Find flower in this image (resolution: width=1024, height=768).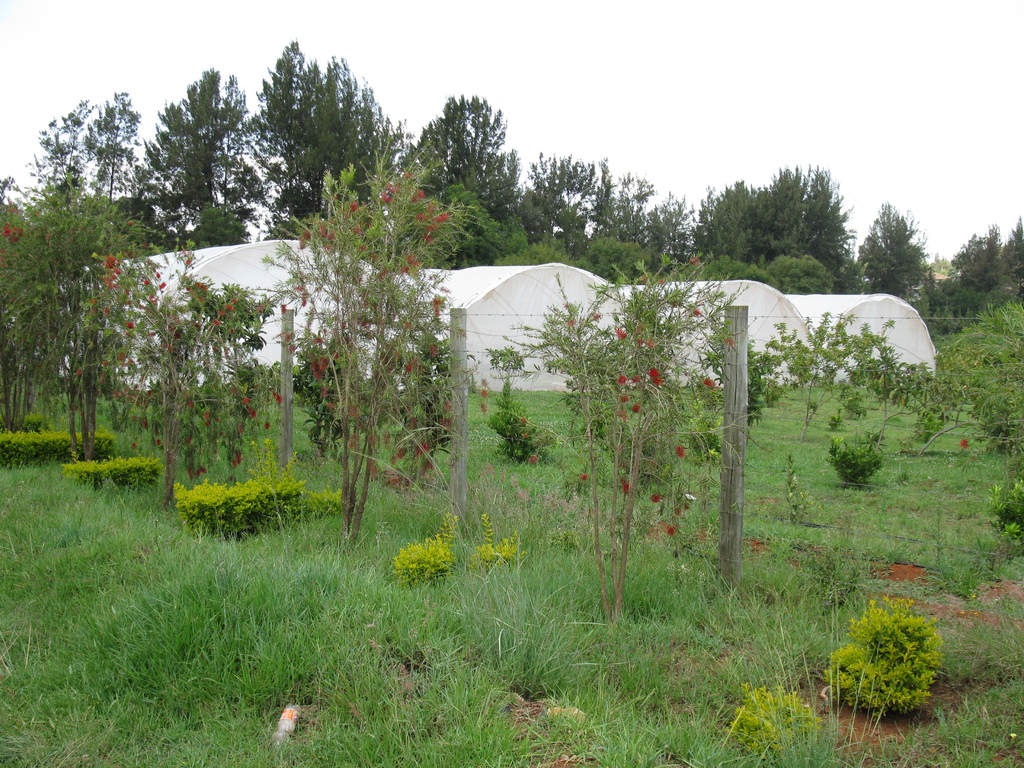
x1=616 y1=374 x2=627 y2=383.
